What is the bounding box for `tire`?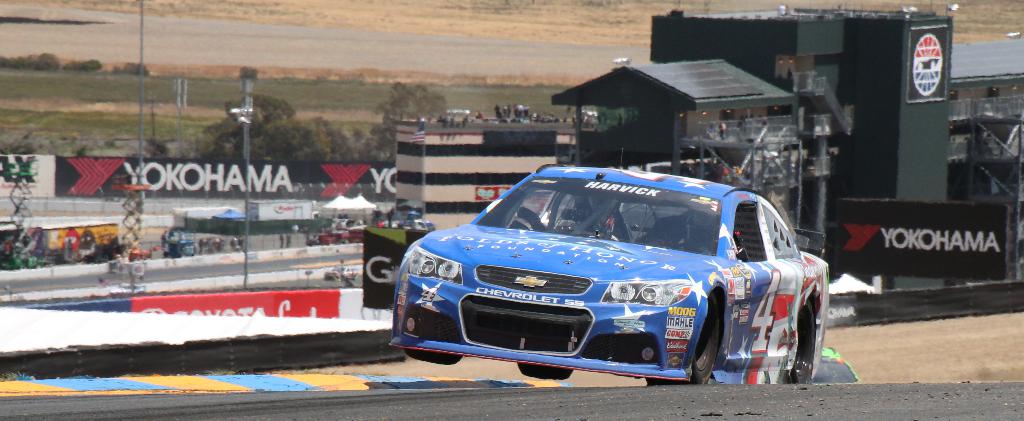
x1=643, y1=299, x2=722, y2=388.
